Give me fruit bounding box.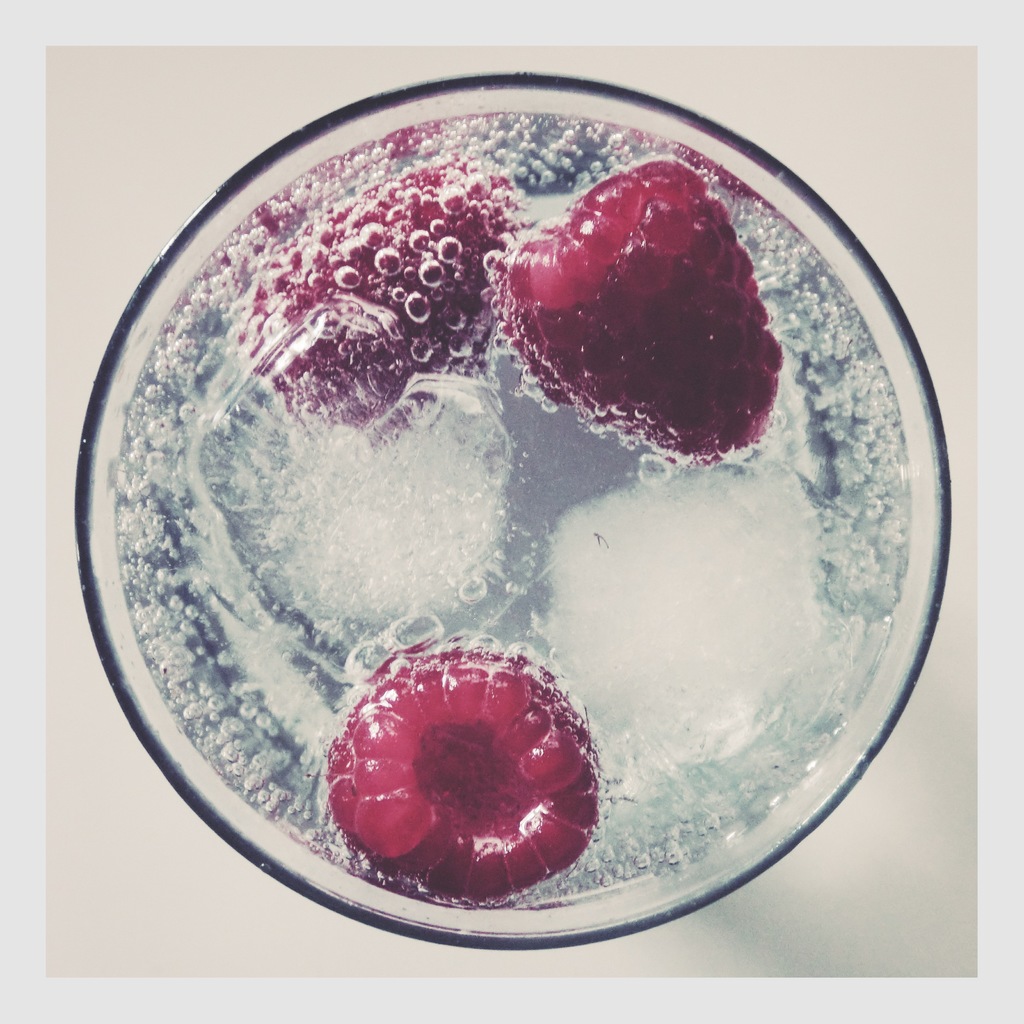
481 153 784 468.
